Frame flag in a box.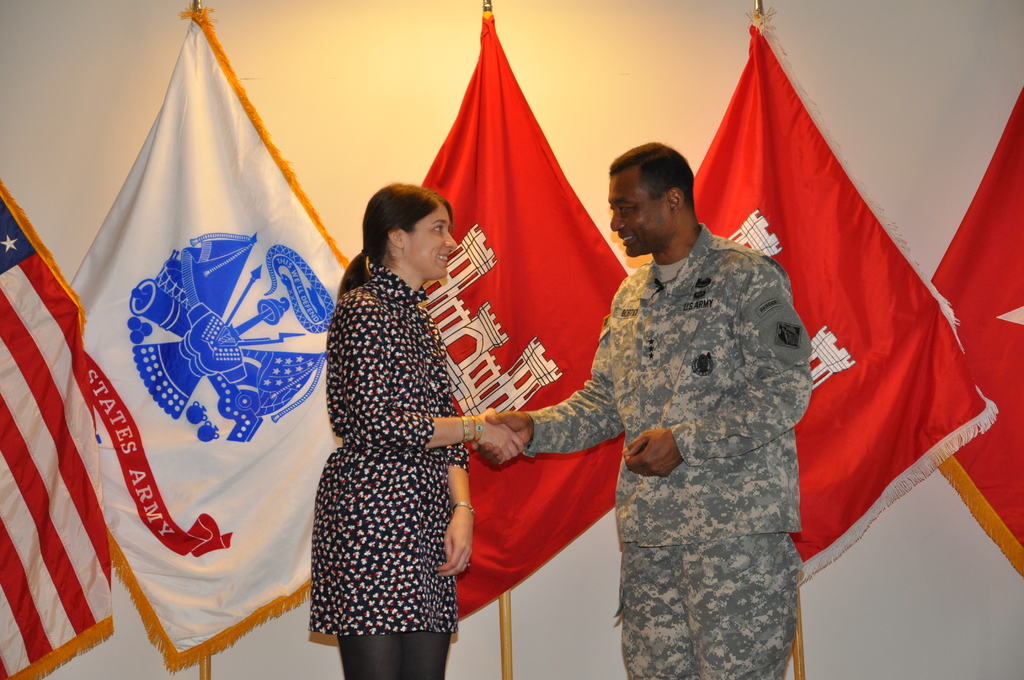
rect(406, 4, 651, 640).
